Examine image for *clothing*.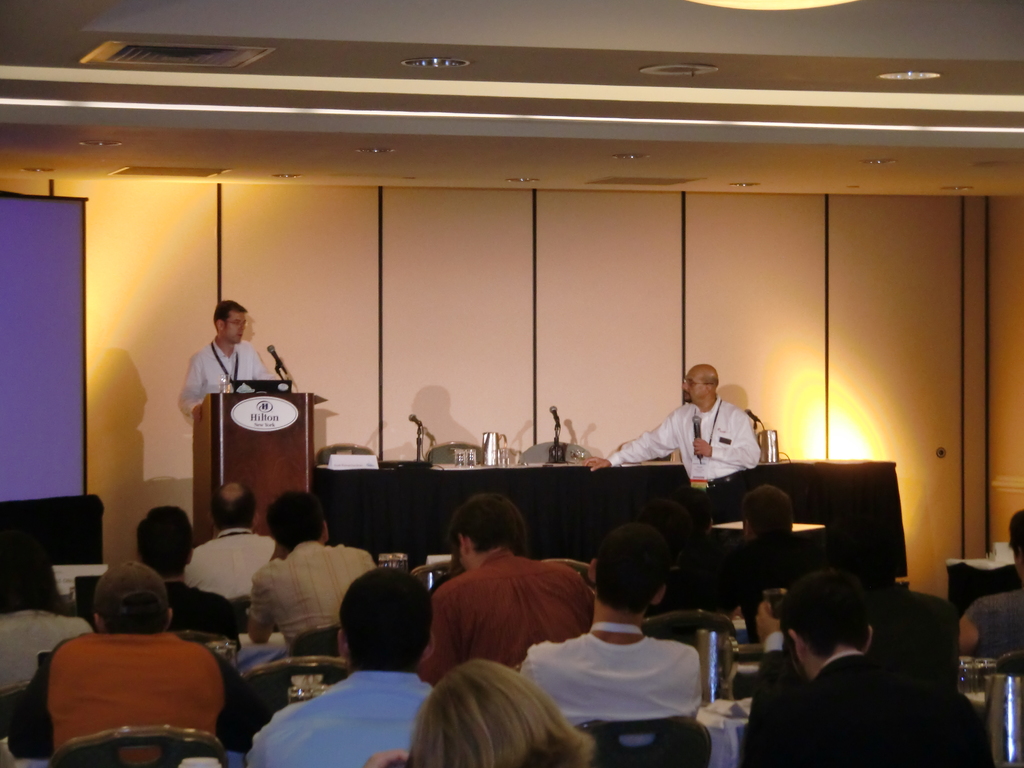
Examination result: bbox=[179, 339, 273, 416].
